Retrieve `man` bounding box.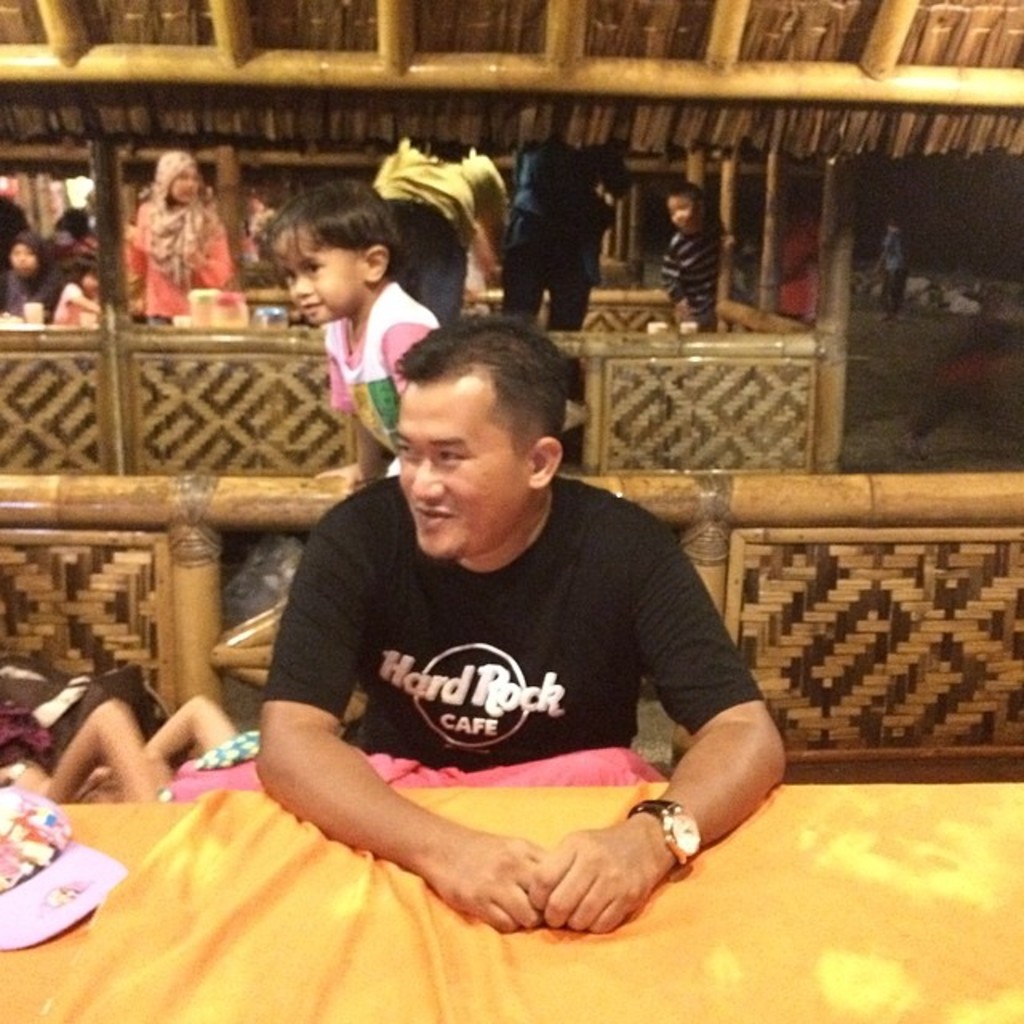
Bounding box: select_region(872, 216, 918, 326).
